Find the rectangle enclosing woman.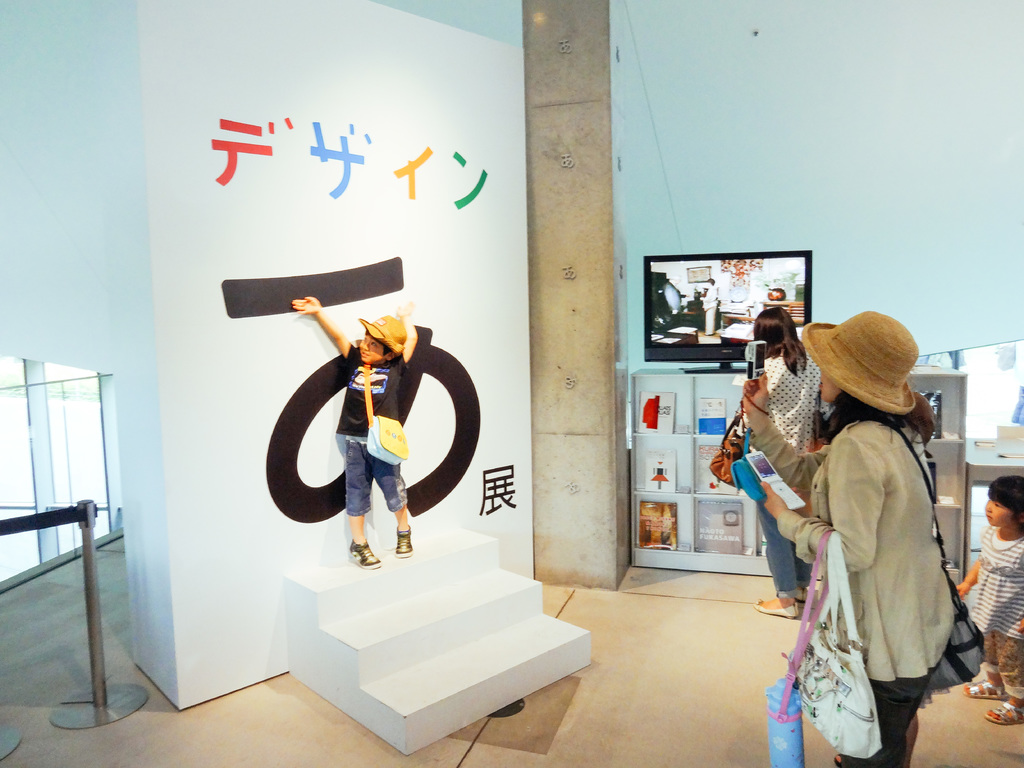
box(779, 307, 968, 763).
